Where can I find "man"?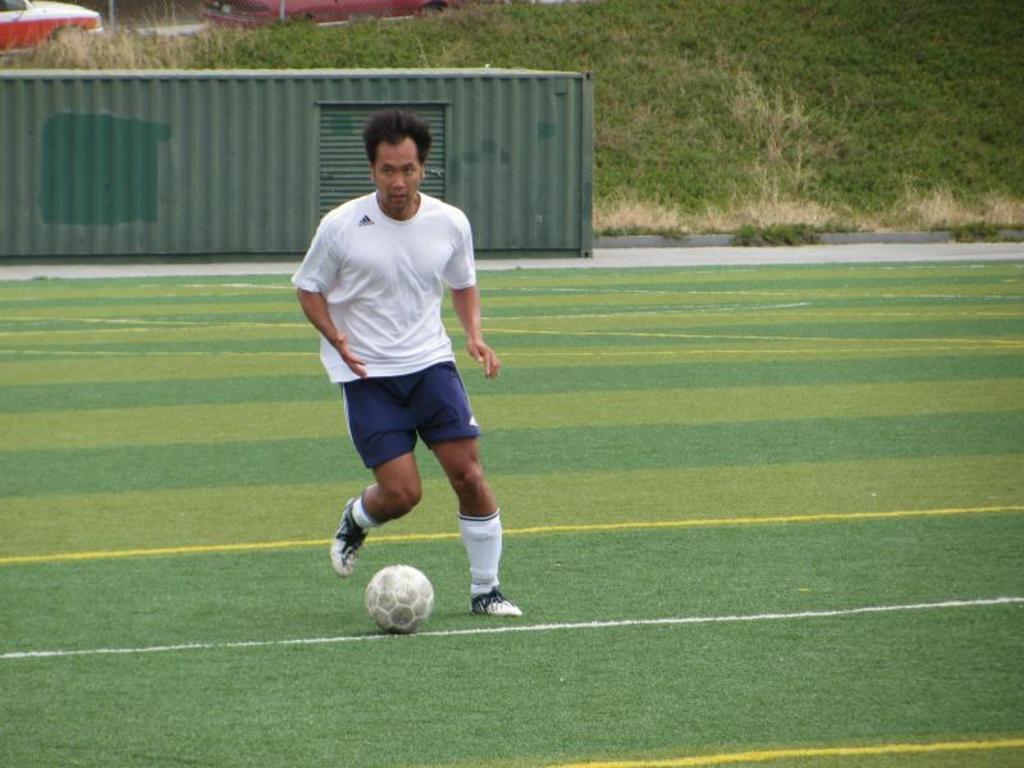
You can find it at crop(296, 113, 515, 622).
